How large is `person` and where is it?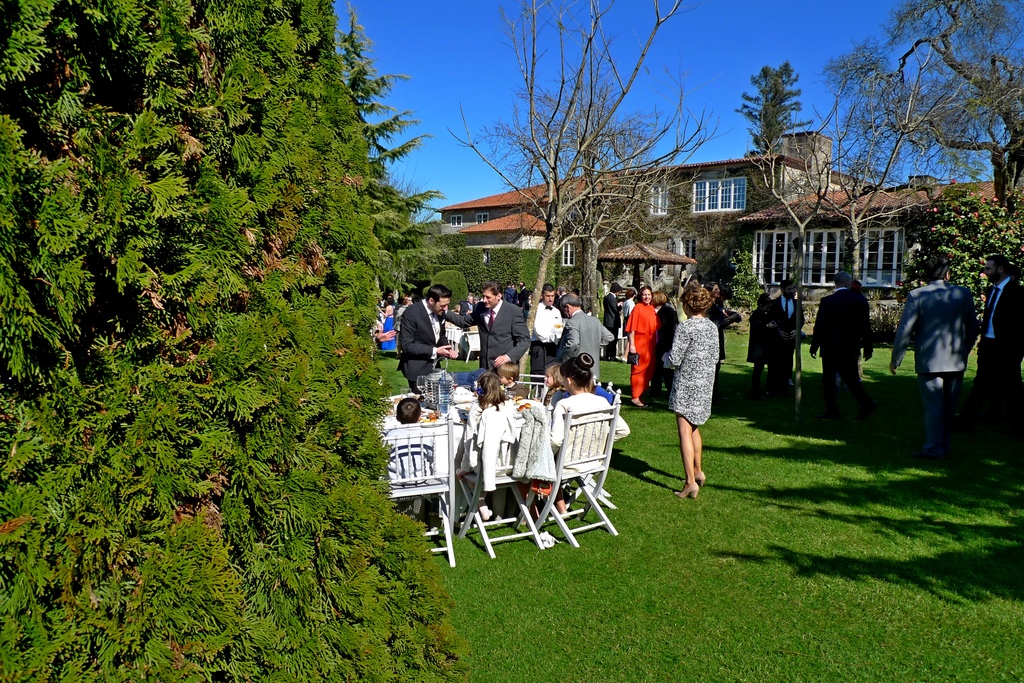
Bounding box: x1=810 y1=269 x2=876 y2=420.
